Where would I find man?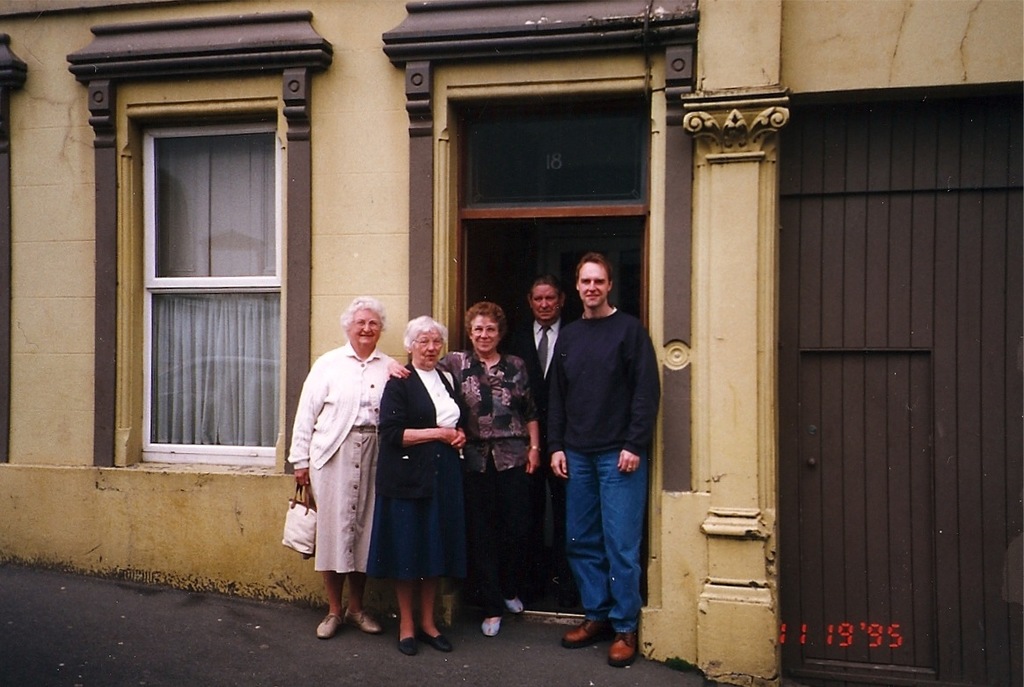
At [x1=530, y1=245, x2=659, y2=653].
